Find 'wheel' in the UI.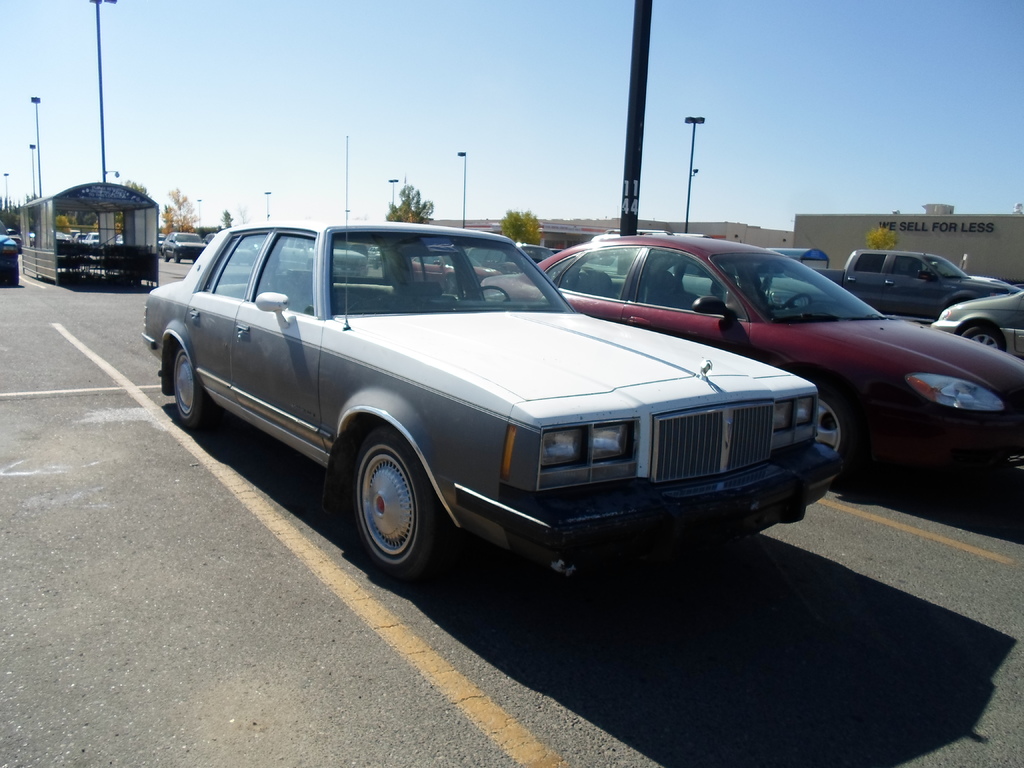
UI element at bbox=(170, 348, 204, 426).
